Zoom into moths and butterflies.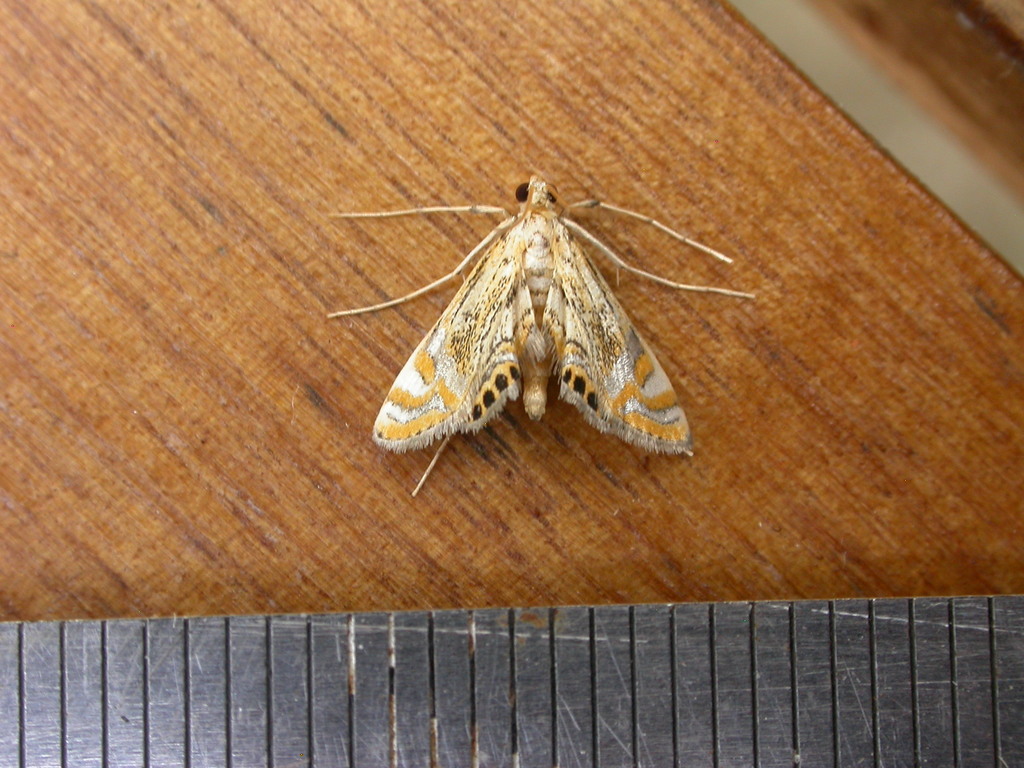
Zoom target: (327,173,761,500).
